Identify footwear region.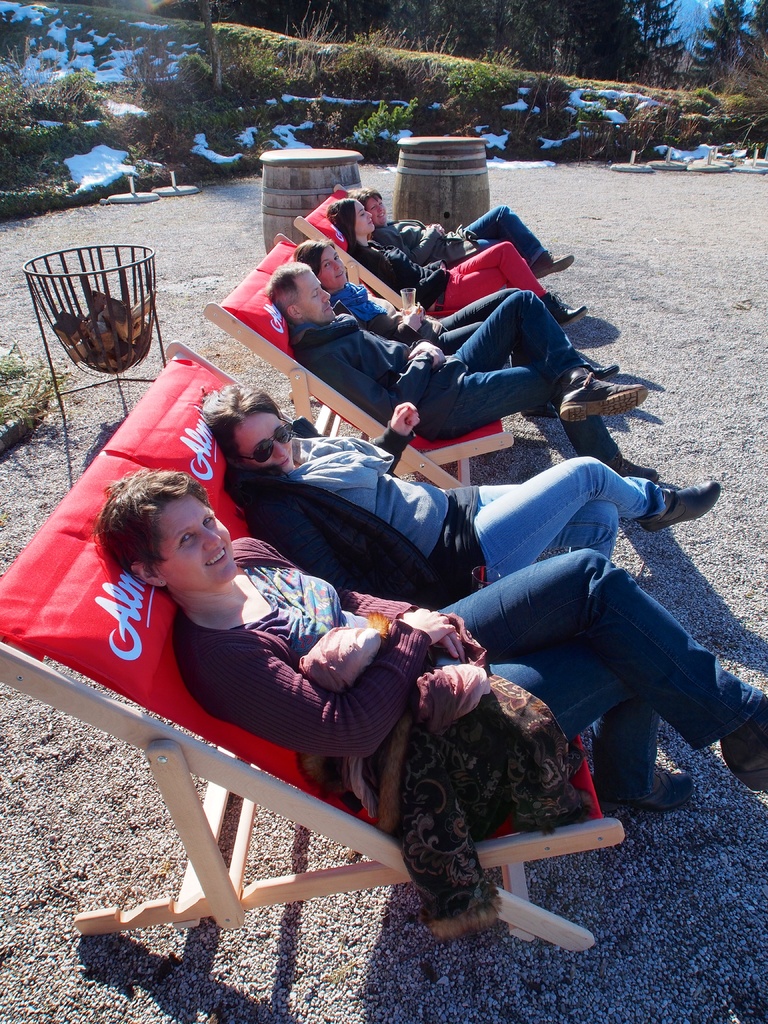
Region: box=[561, 368, 644, 422].
